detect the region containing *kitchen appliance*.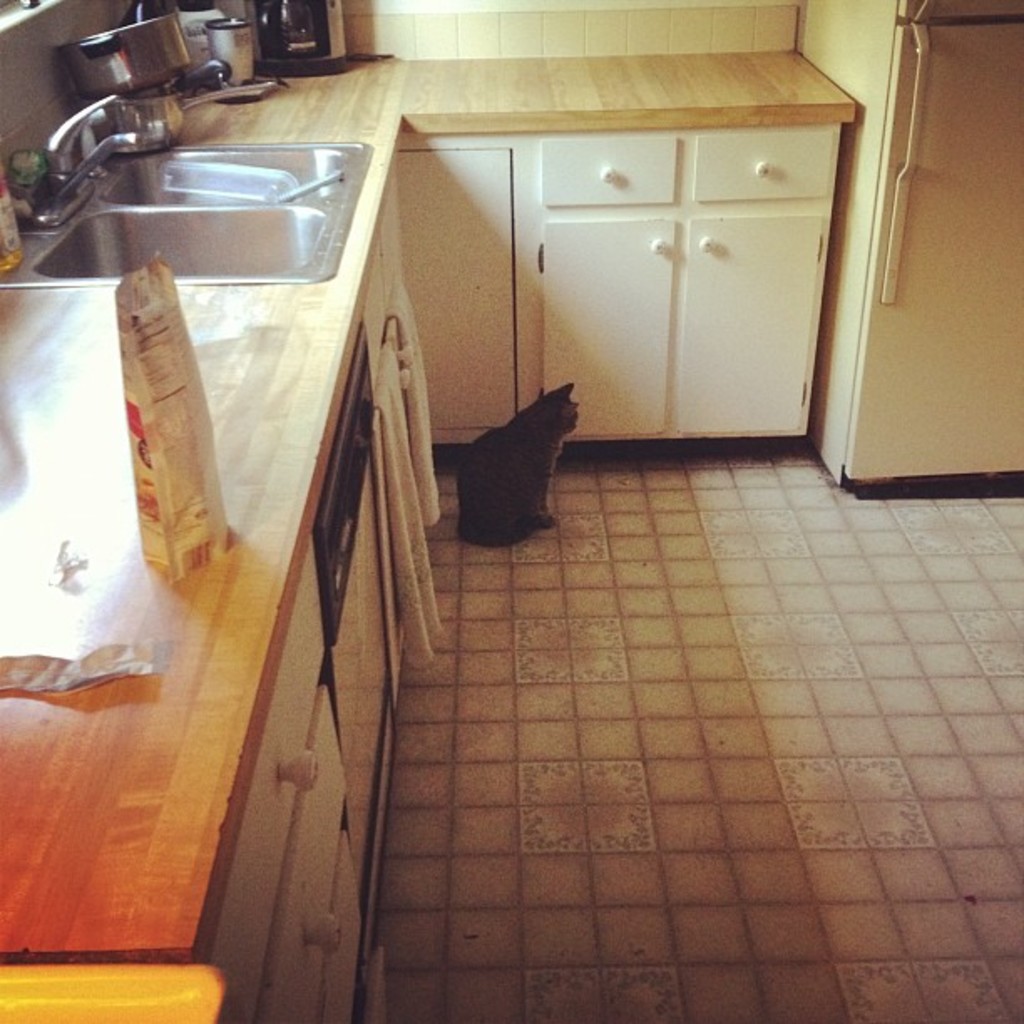
<region>112, 258, 234, 581</region>.
